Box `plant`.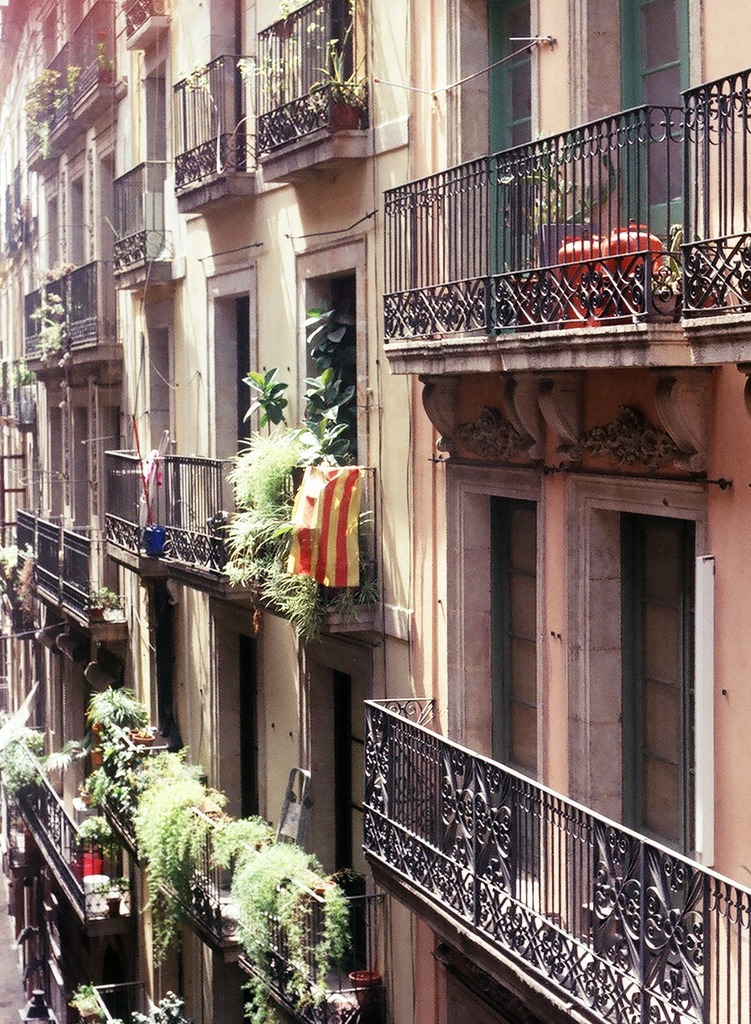
Rect(284, 288, 350, 467).
